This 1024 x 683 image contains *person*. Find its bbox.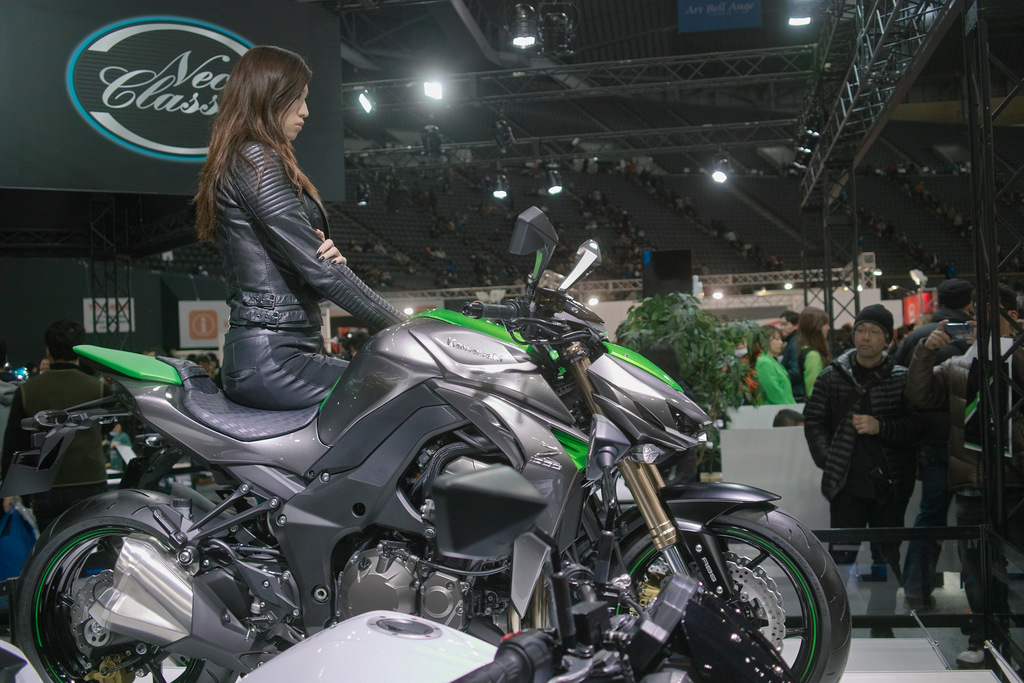
region(785, 306, 836, 403).
